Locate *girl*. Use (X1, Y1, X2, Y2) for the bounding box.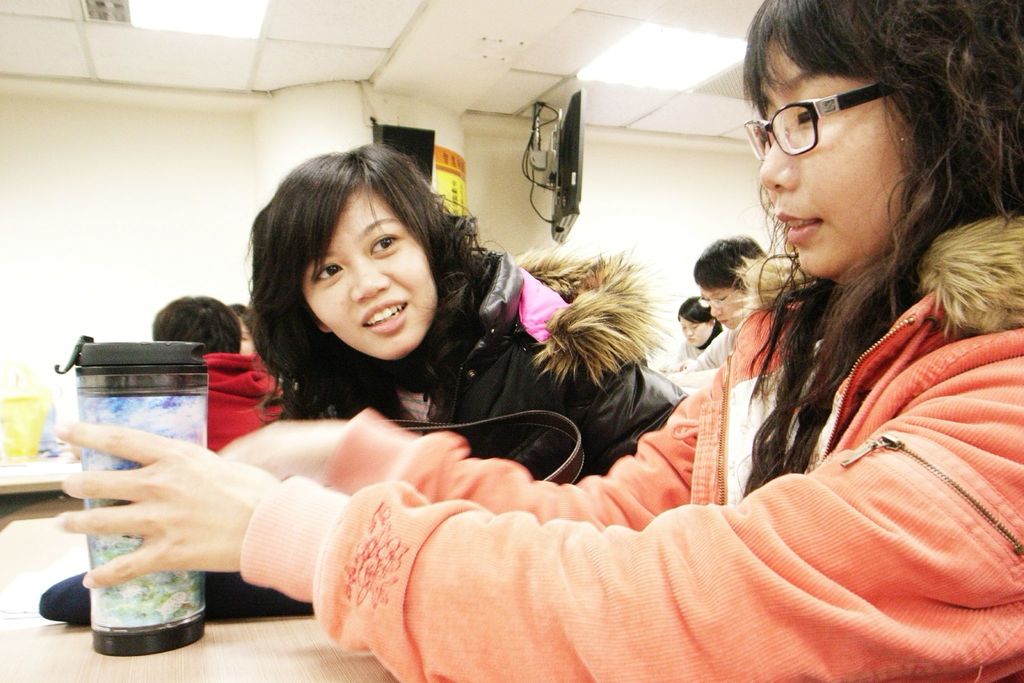
(49, 0, 1023, 682).
